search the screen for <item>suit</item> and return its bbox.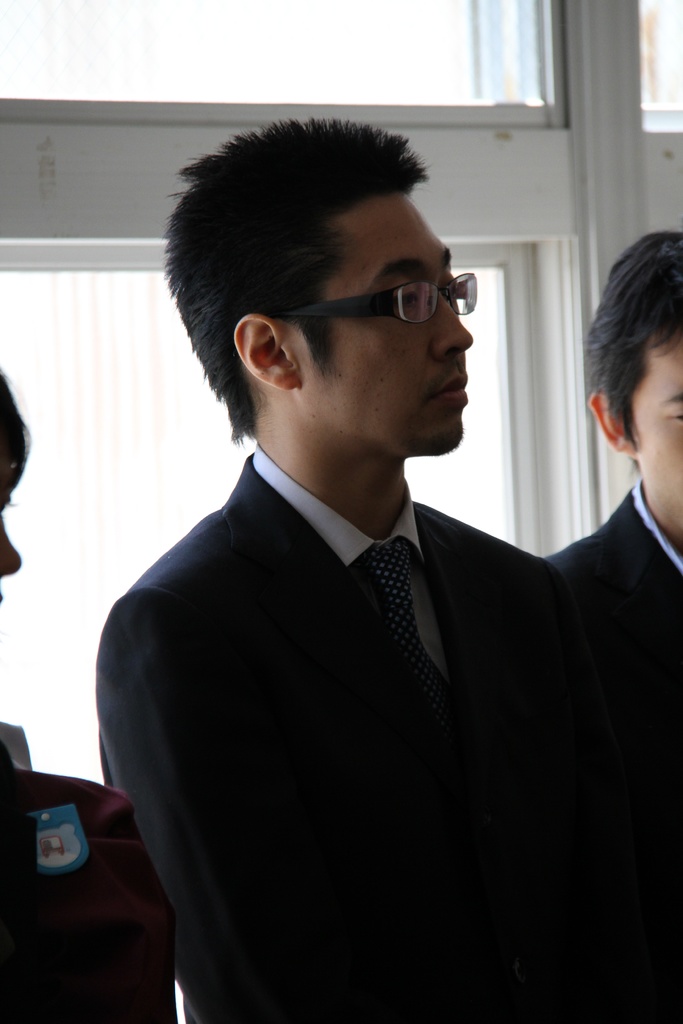
Found: (x1=90, y1=438, x2=601, y2=1023).
